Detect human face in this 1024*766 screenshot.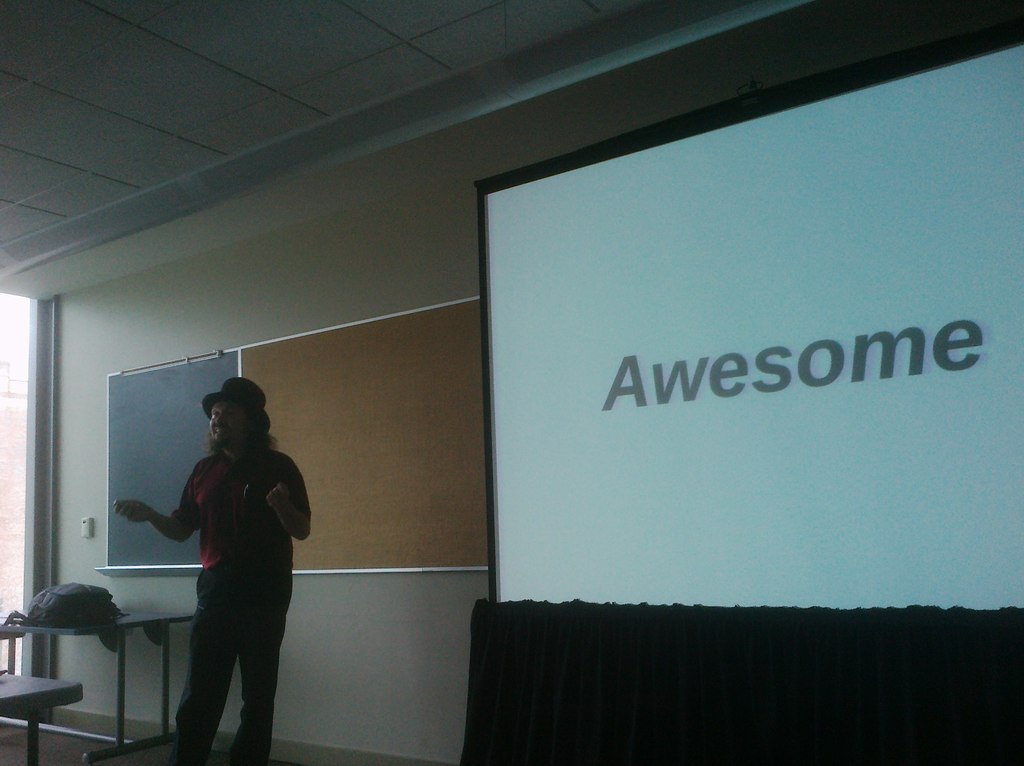
Detection: box(207, 399, 253, 447).
